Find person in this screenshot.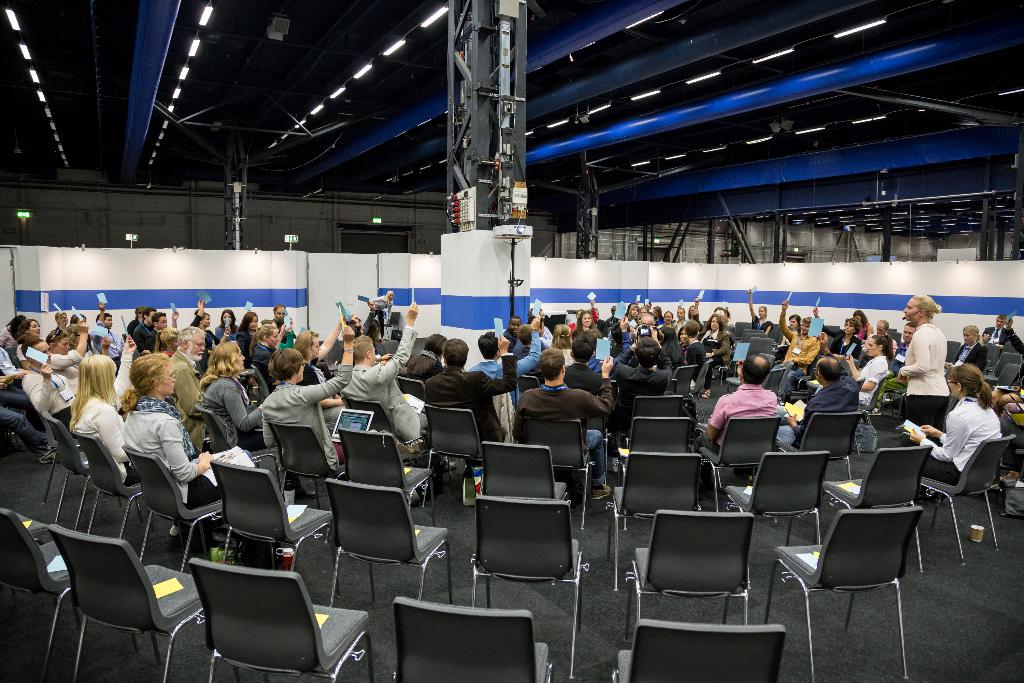
The bounding box for person is box=[955, 323, 985, 369].
